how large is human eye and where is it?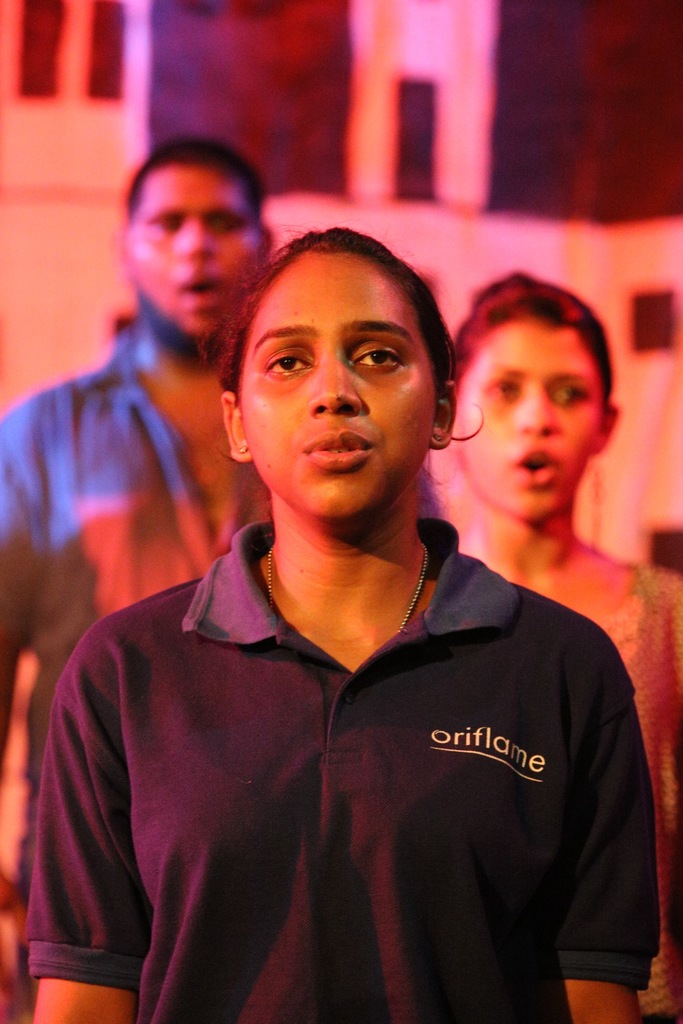
Bounding box: region(484, 378, 523, 403).
